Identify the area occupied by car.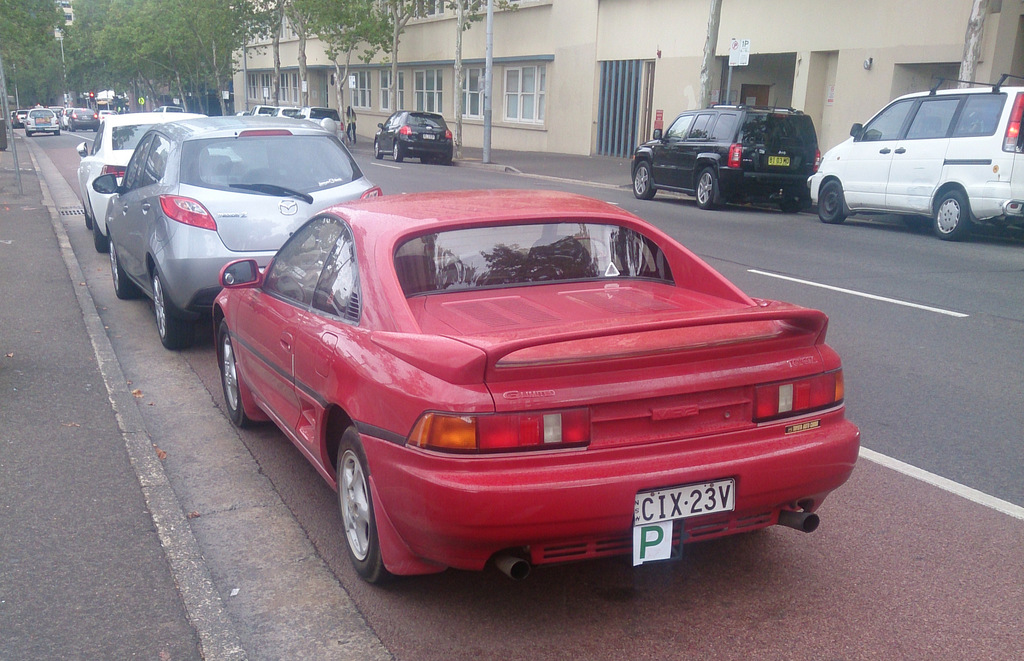
Area: 73/113/211/253.
